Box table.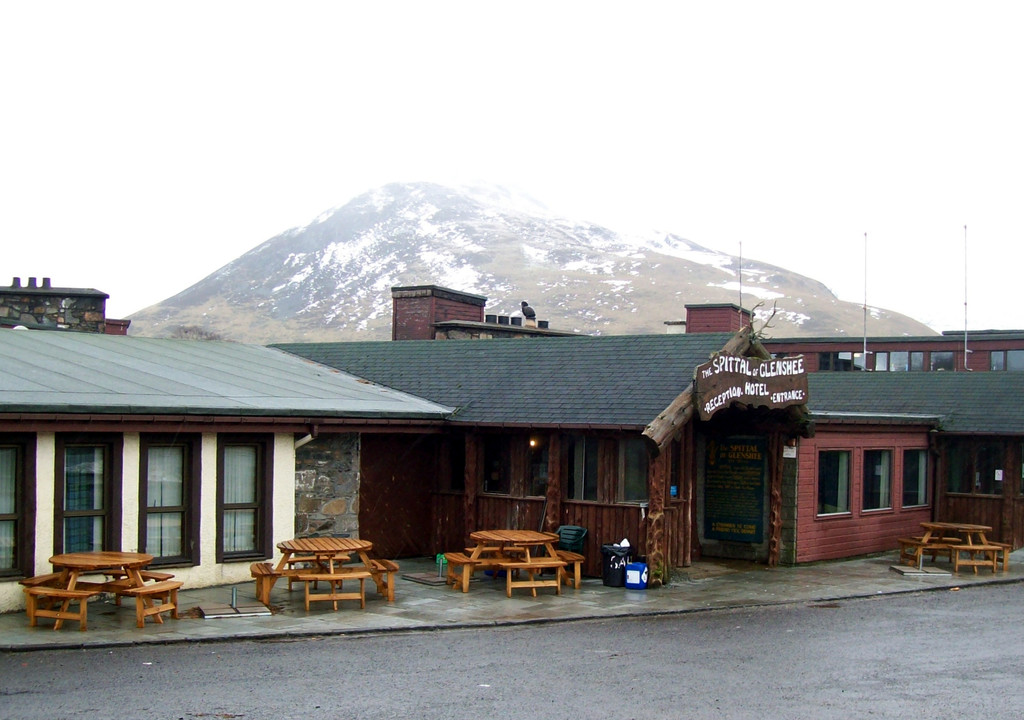
[444,534,588,601].
